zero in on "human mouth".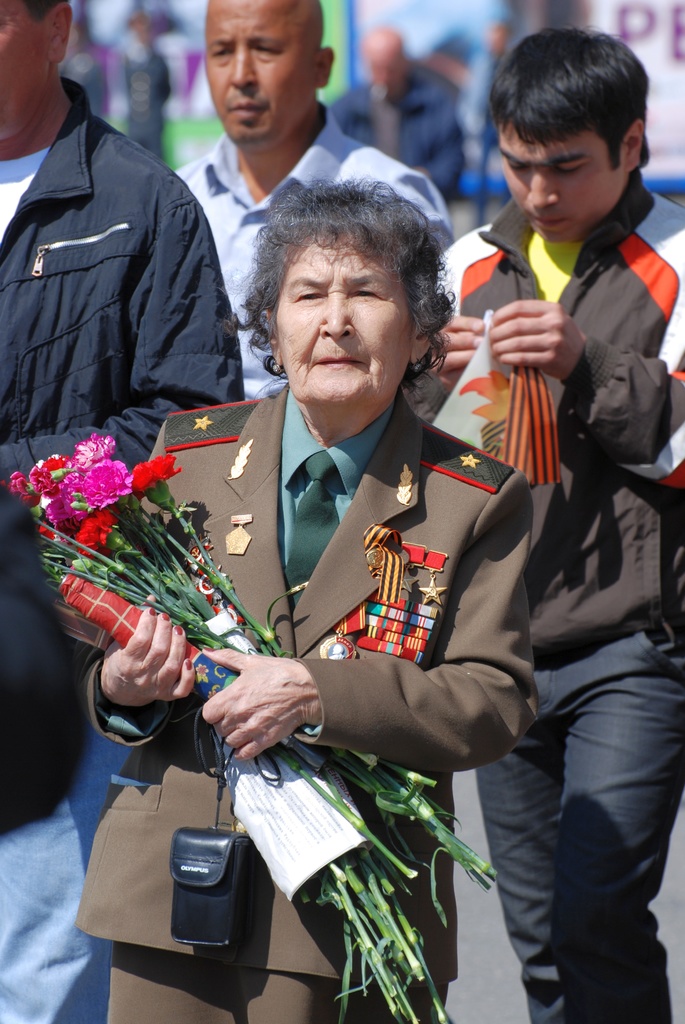
Zeroed in: pyautogui.locateOnScreen(315, 355, 363, 364).
